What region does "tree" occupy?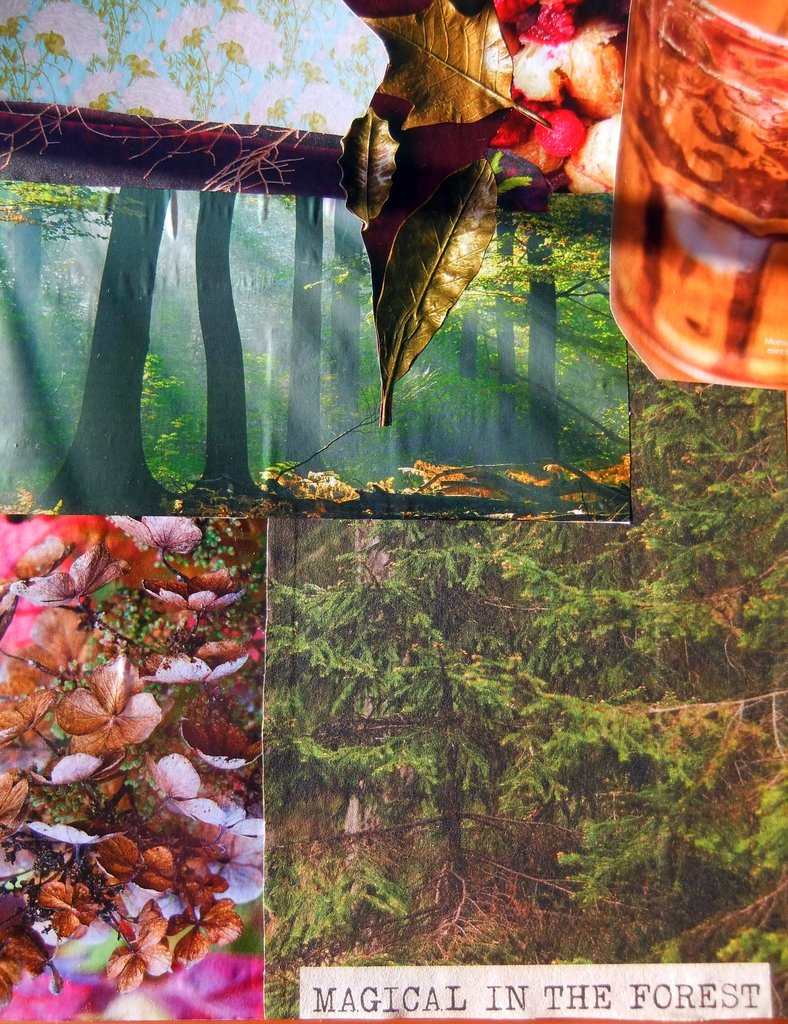
detection(333, 346, 787, 1023).
